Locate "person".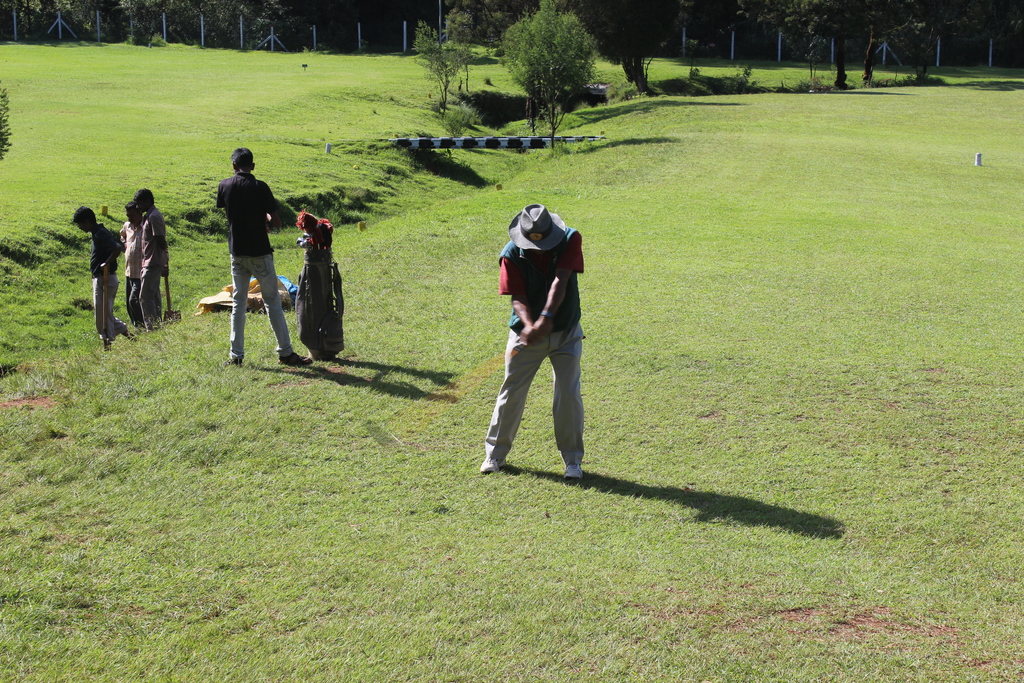
Bounding box: pyautogui.locateOnScreen(138, 189, 170, 319).
